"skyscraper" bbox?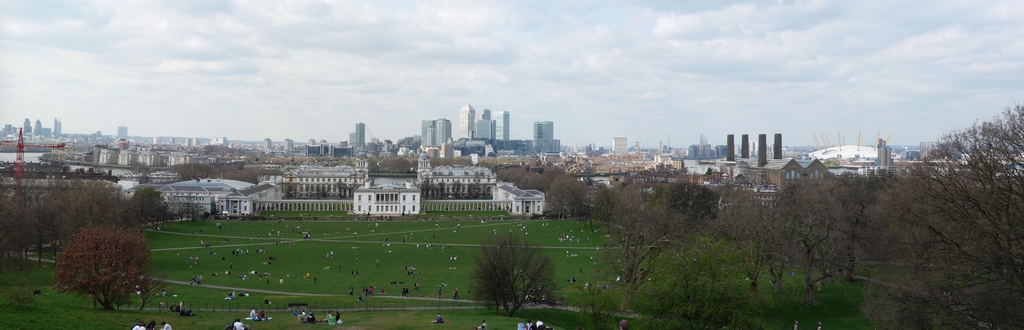
476,109,491,119
